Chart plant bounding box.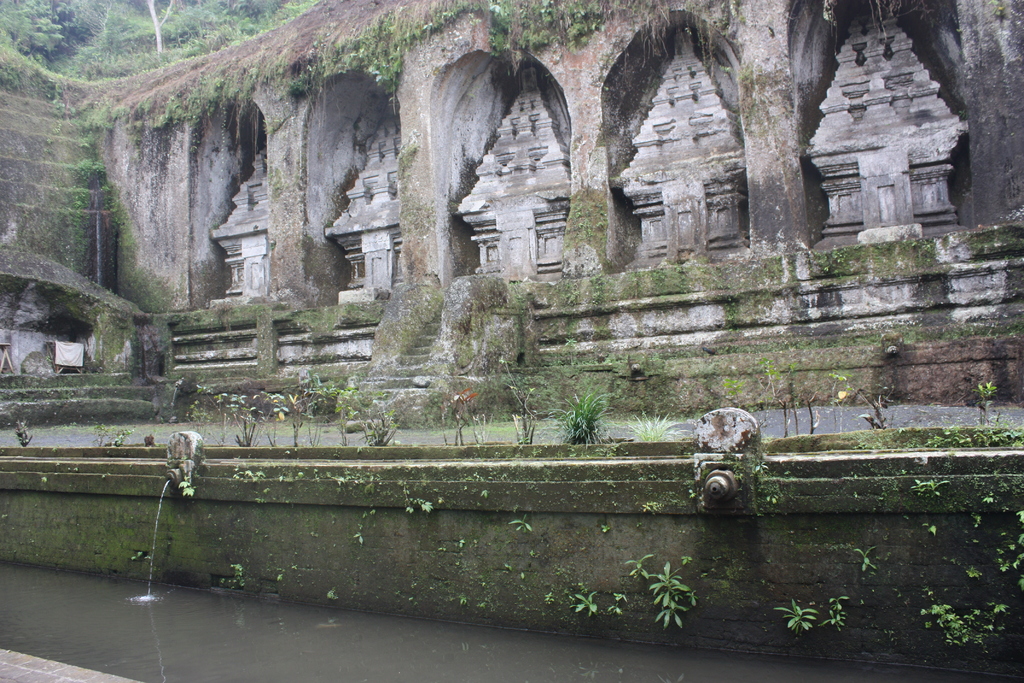
Charted: [719, 359, 886, 433].
